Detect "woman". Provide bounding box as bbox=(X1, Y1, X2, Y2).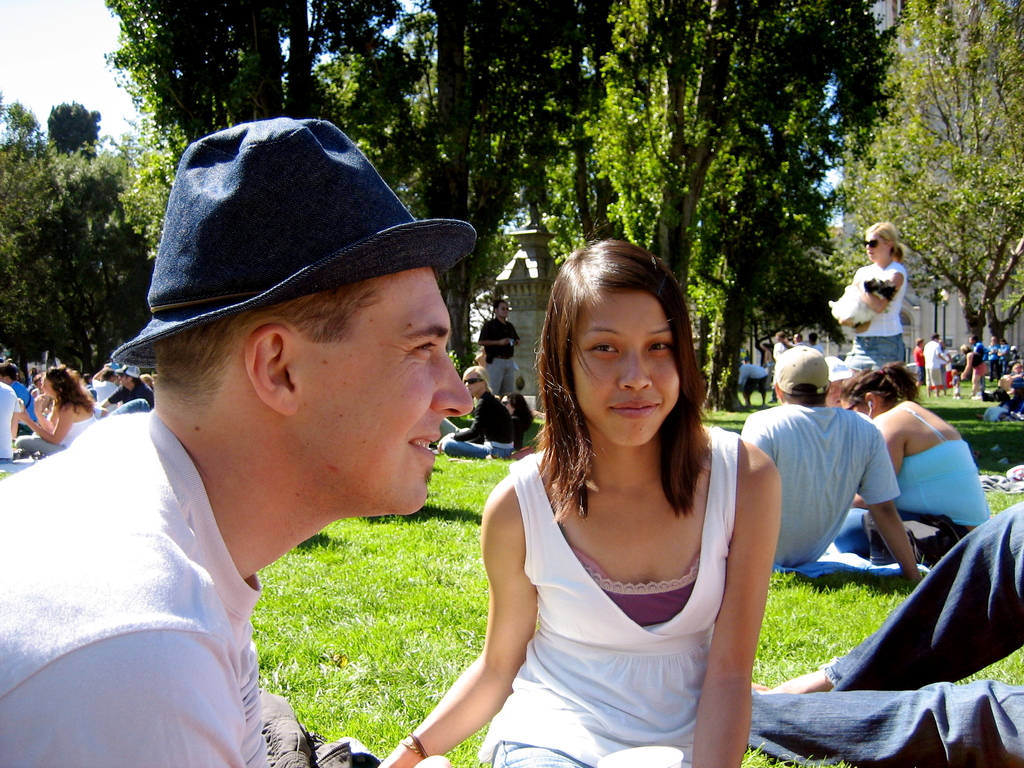
bbox=(14, 364, 101, 452).
